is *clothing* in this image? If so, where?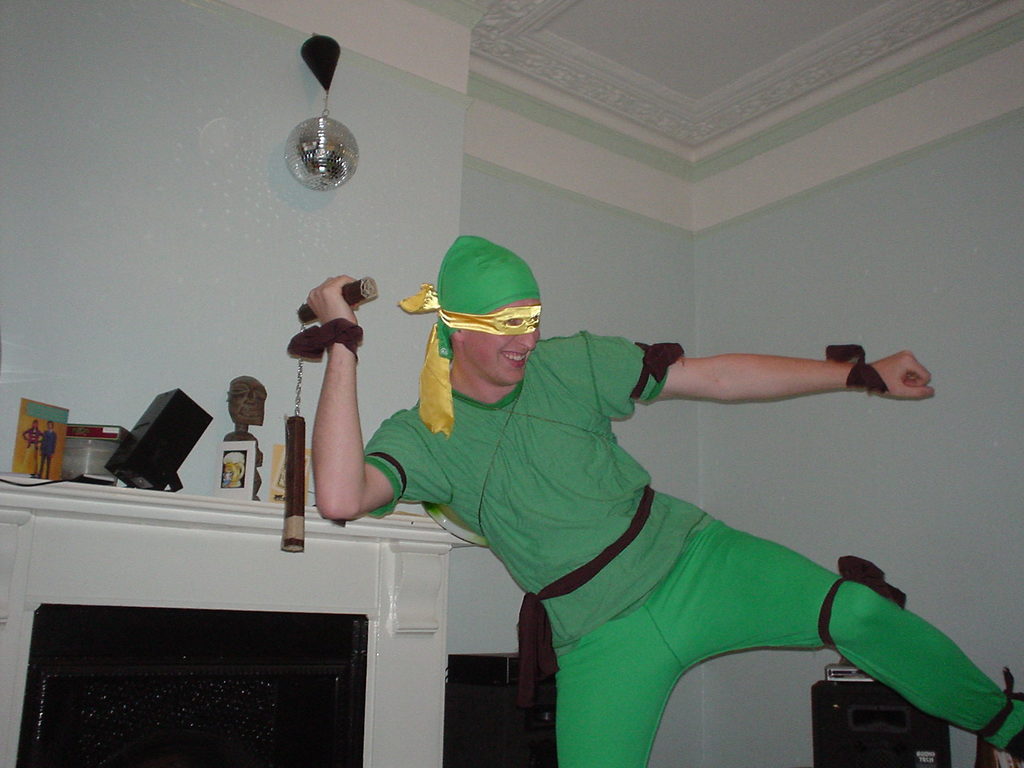
Yes, at bbox=[385, 329, 942, 743].
